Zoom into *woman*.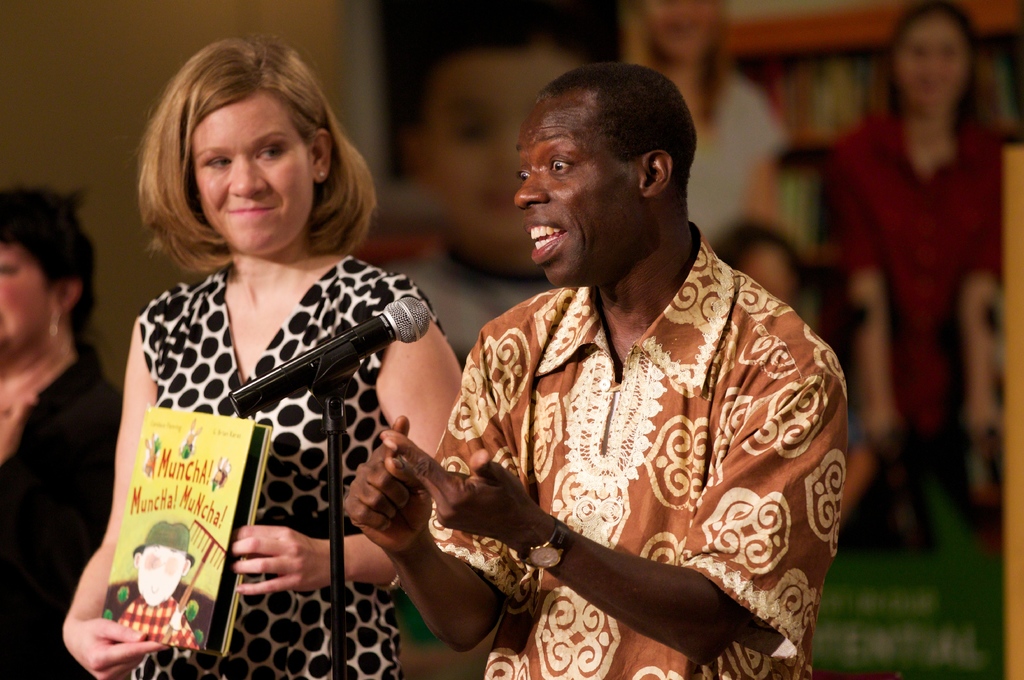
Zoom target: 815, 0, 1018, 539.
